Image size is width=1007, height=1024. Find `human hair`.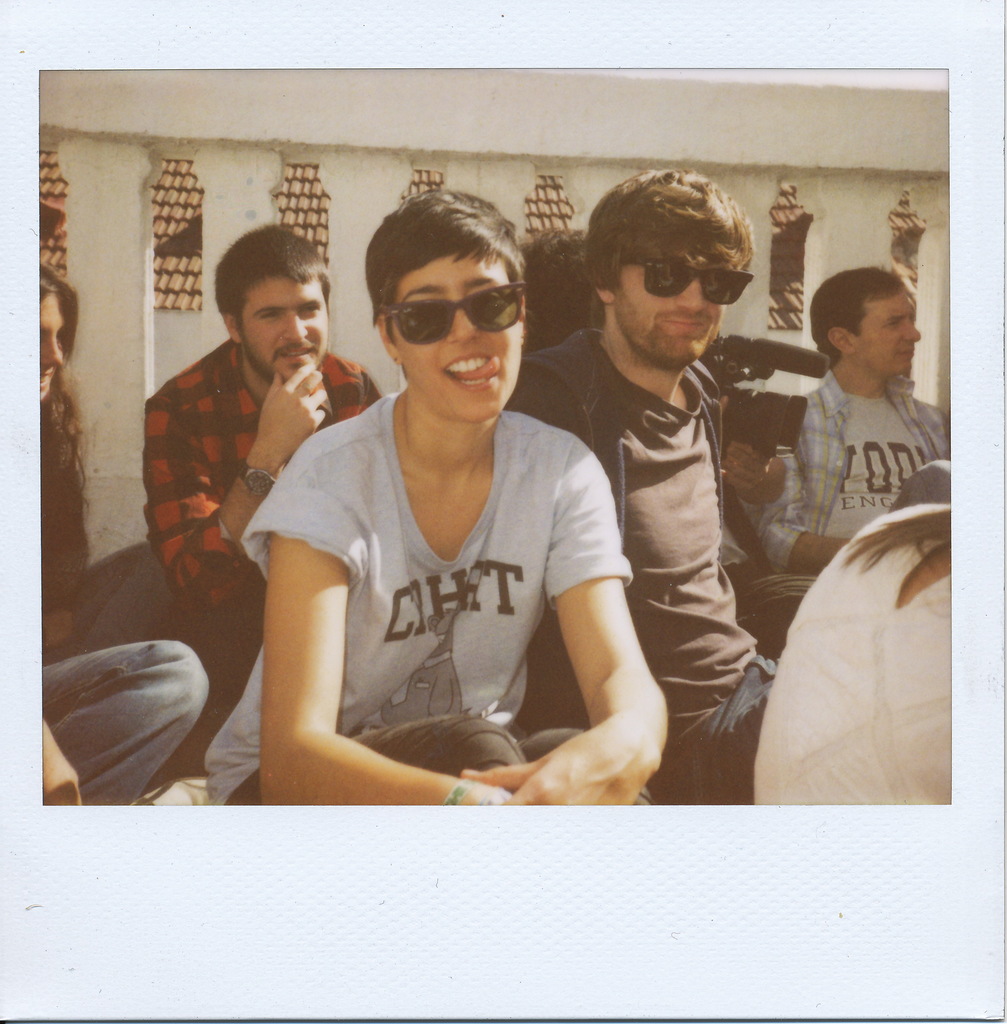
(804,263,914,371).
